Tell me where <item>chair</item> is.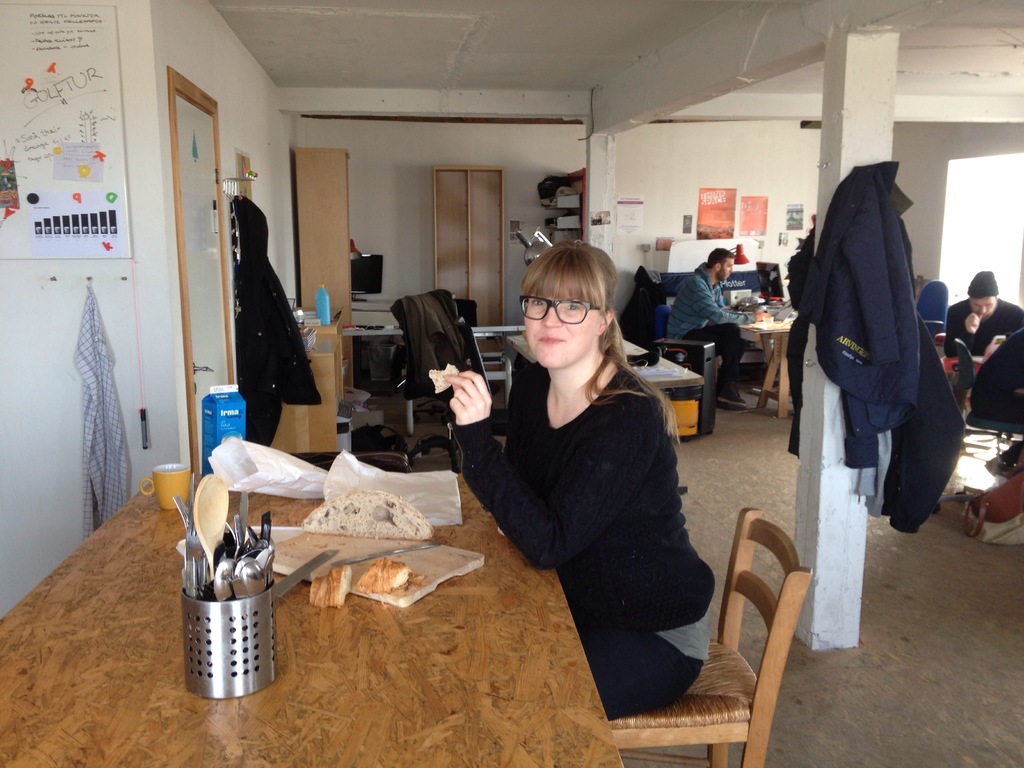
<item>chair</item> is at 599, 508, 816, 767.
